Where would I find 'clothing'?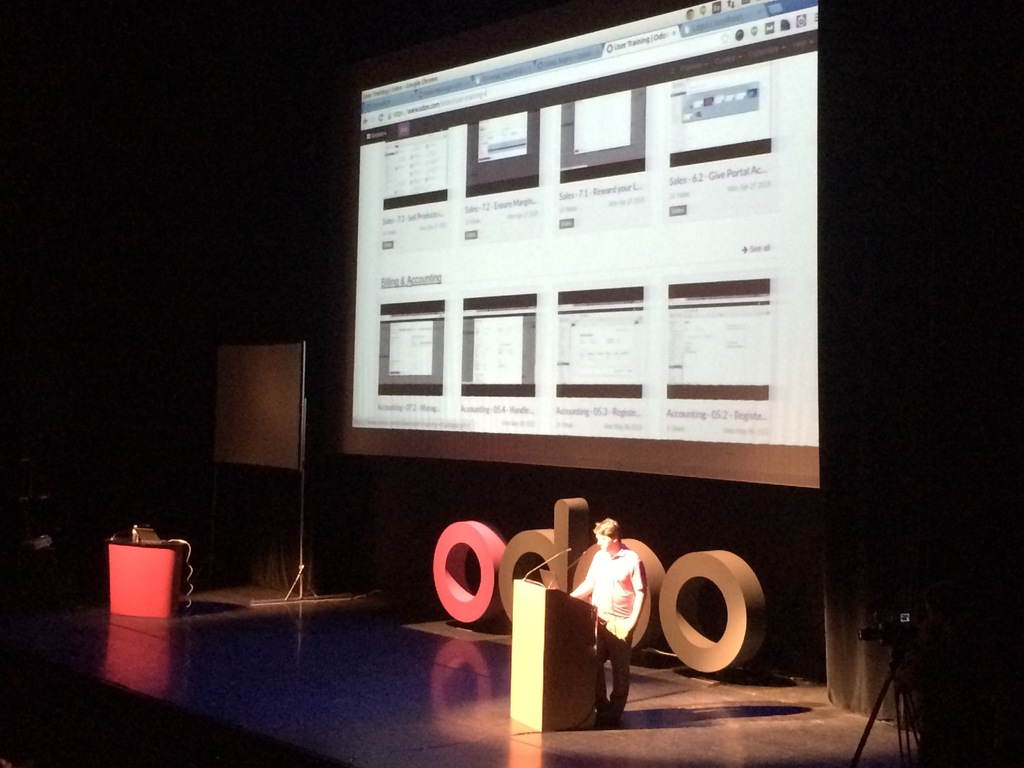
At [572,548,658,622].
